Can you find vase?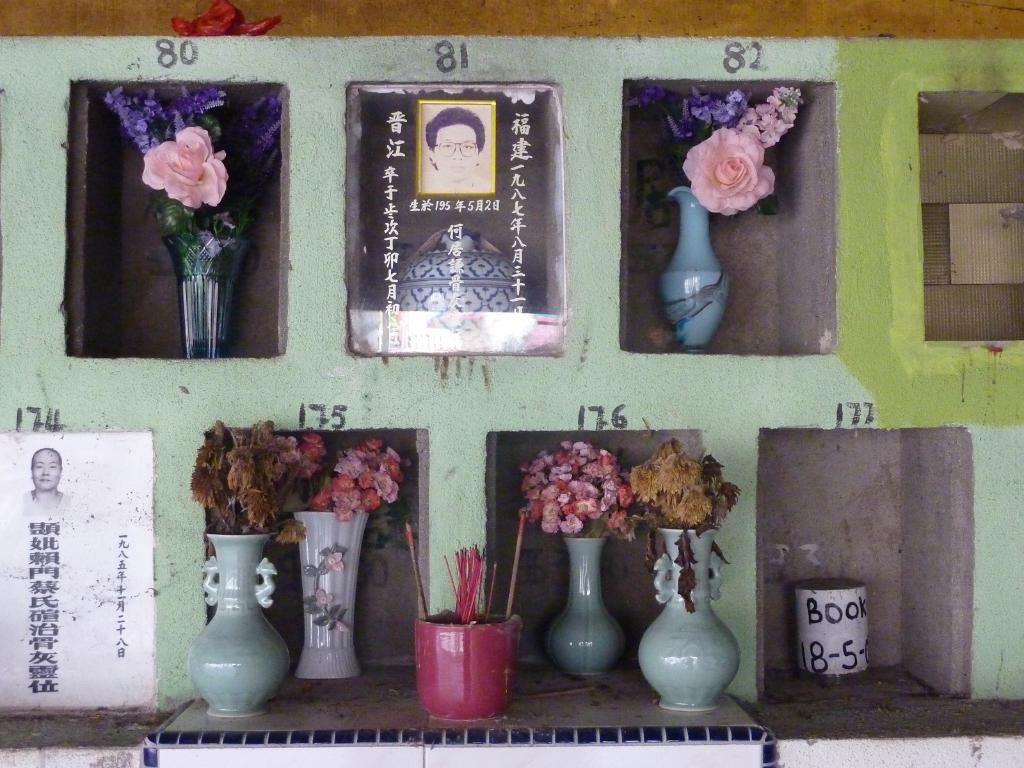
Yes, bounding box: {"left": 657, "top": 187, "right": 734, "bottom": 355}.
